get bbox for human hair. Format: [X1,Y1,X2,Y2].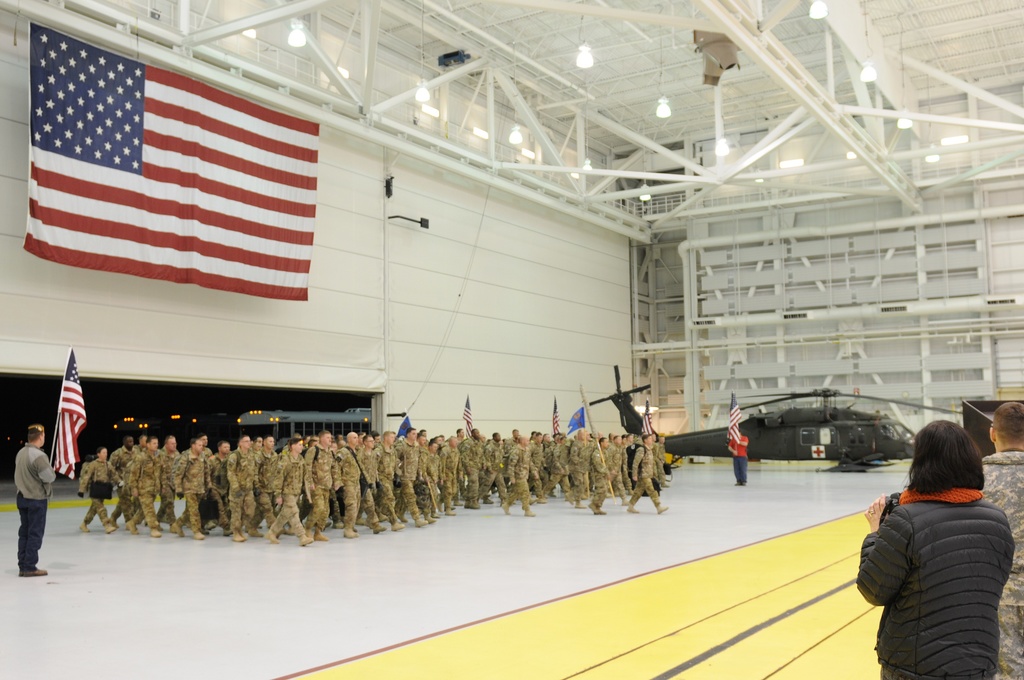
[993,398,1023,447].
